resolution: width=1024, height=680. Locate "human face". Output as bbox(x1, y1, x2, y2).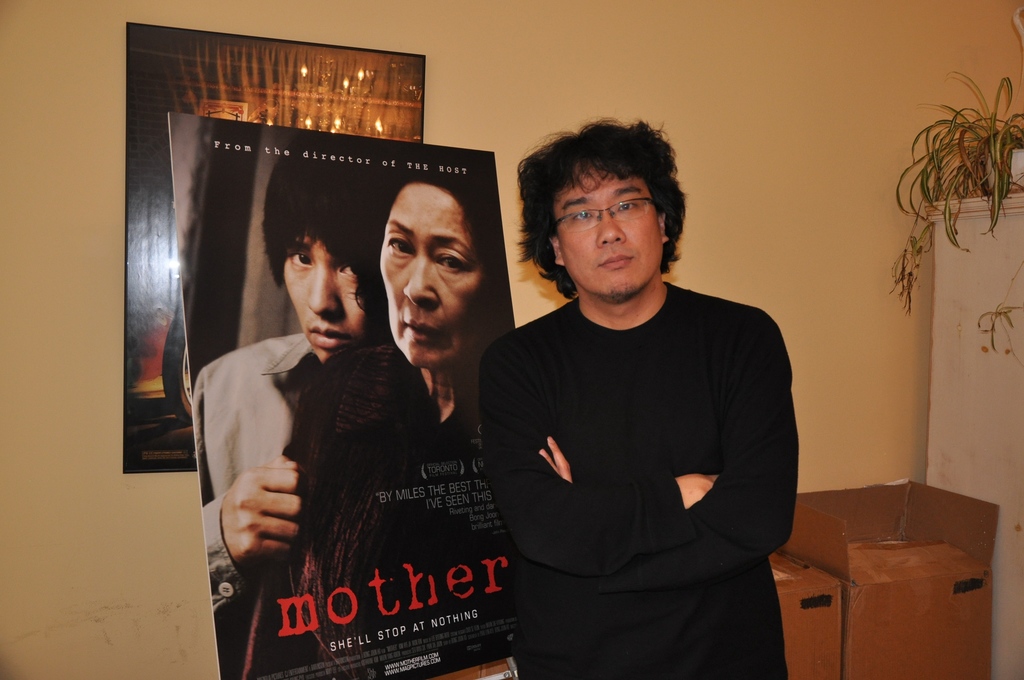
bbox(374, 165, 491, 362).
